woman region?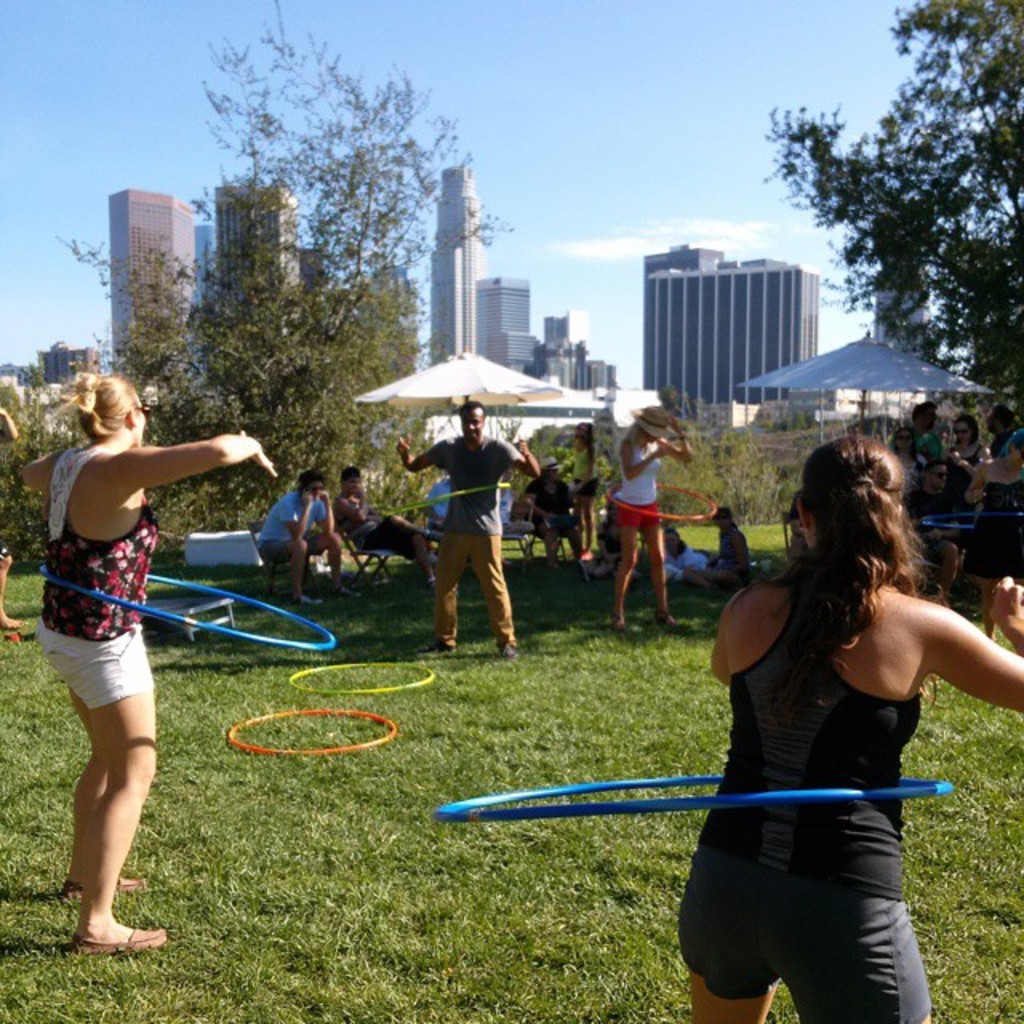
Rect(0, 403, 30, 638)
